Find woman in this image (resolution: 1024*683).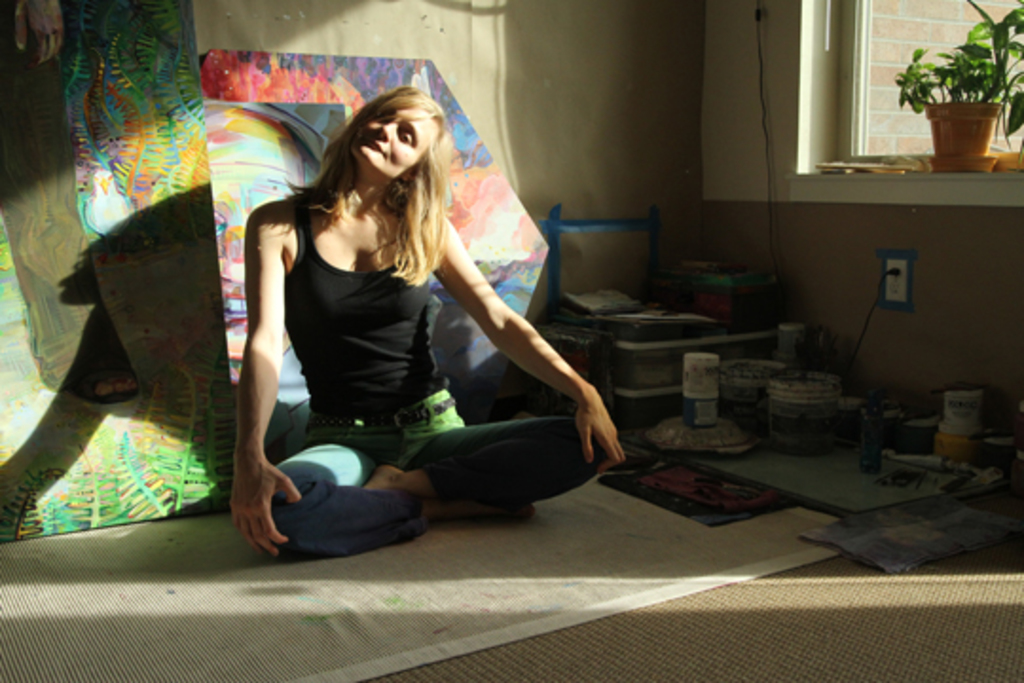
select_region(220, 99, 594, 533).
